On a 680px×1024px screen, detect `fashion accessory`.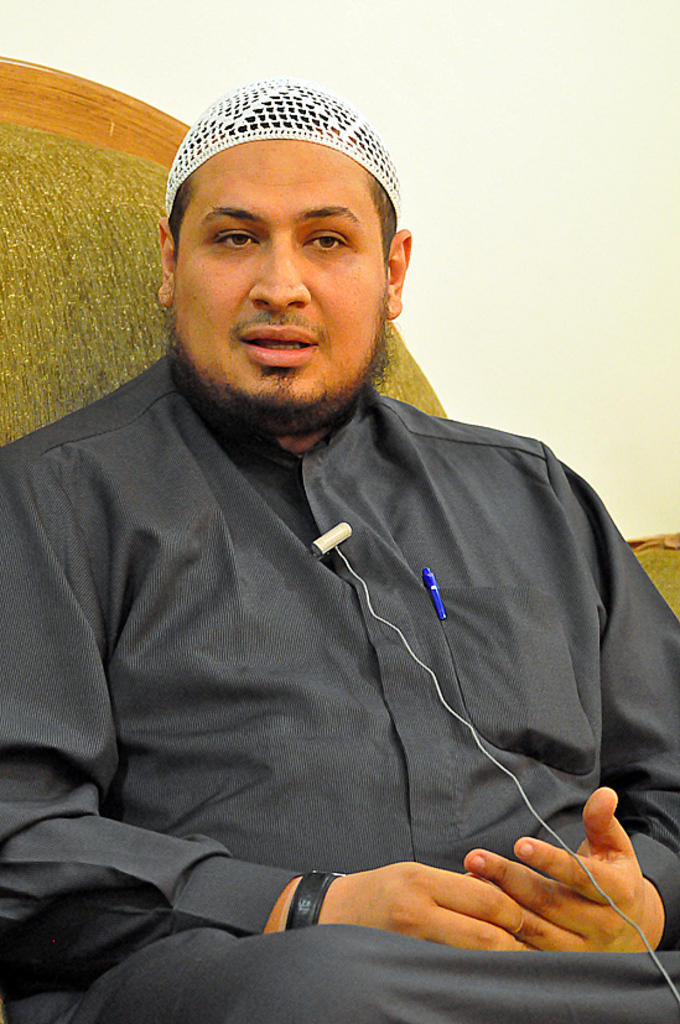
BBox(282, 864, 351, 935).
